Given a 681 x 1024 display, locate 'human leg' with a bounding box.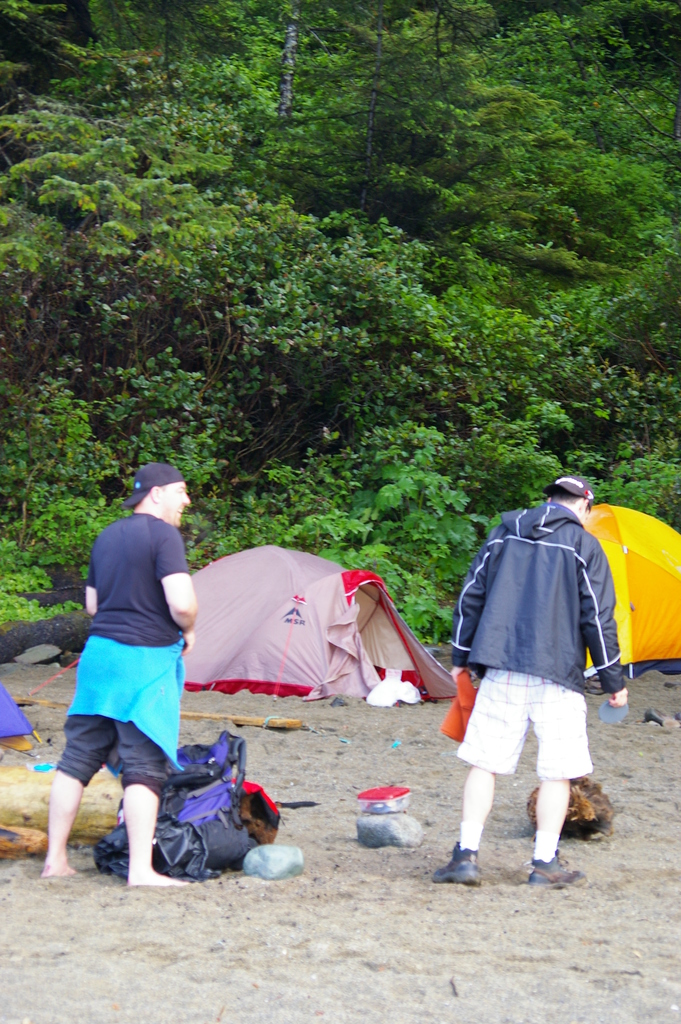
Located: select_region(118, 724, 190, 892).
